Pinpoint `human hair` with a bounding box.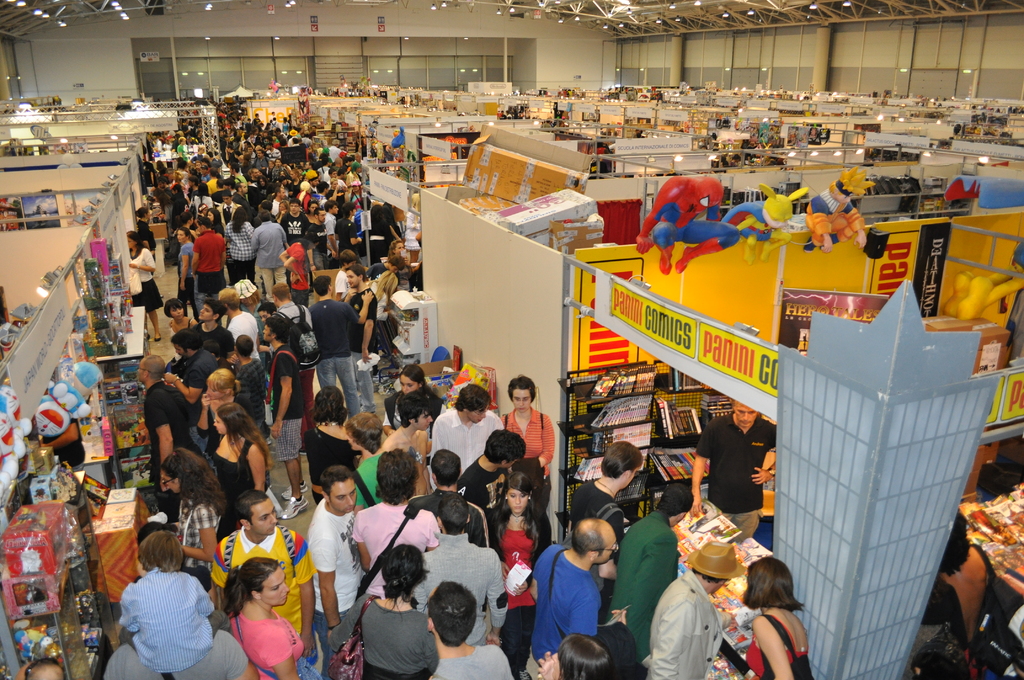
x1=429 y1=451 x2=460 y2=489.
